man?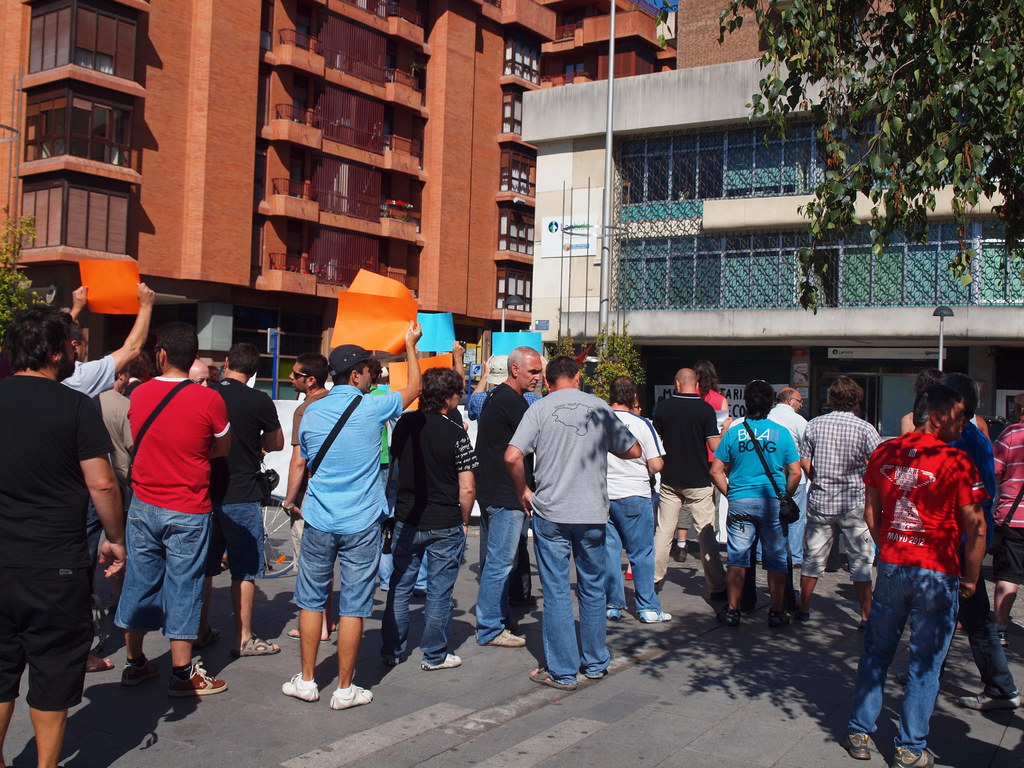
<bbox>276, 358, 337, 637</bbox>
